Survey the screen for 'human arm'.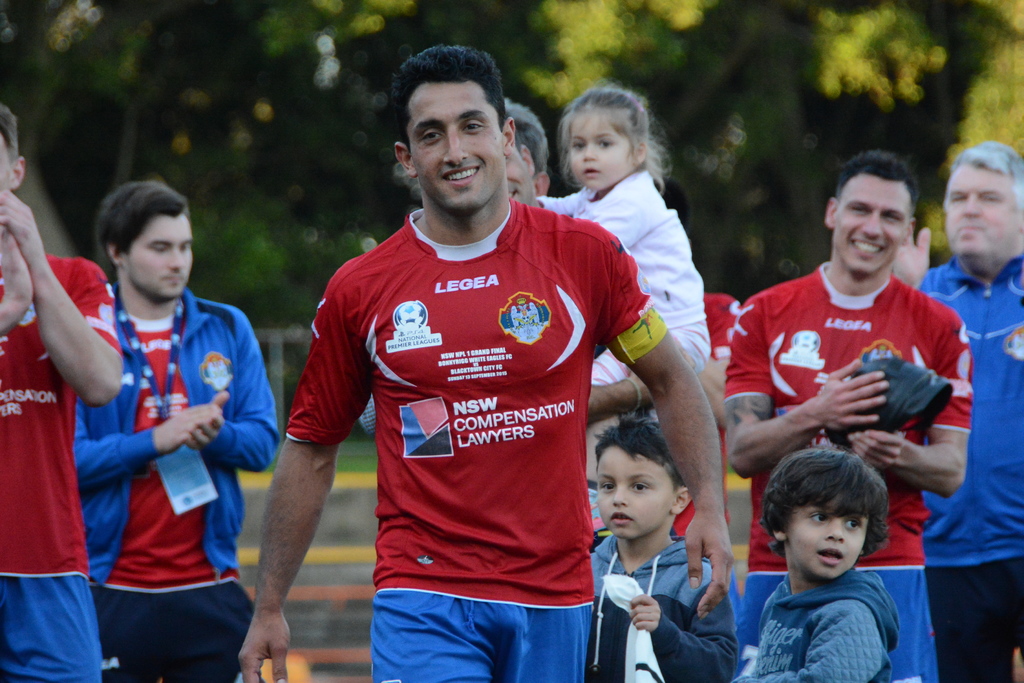
Survey found: {"left": 265, "top": 255, "right": 335, "bottom": 671}.
